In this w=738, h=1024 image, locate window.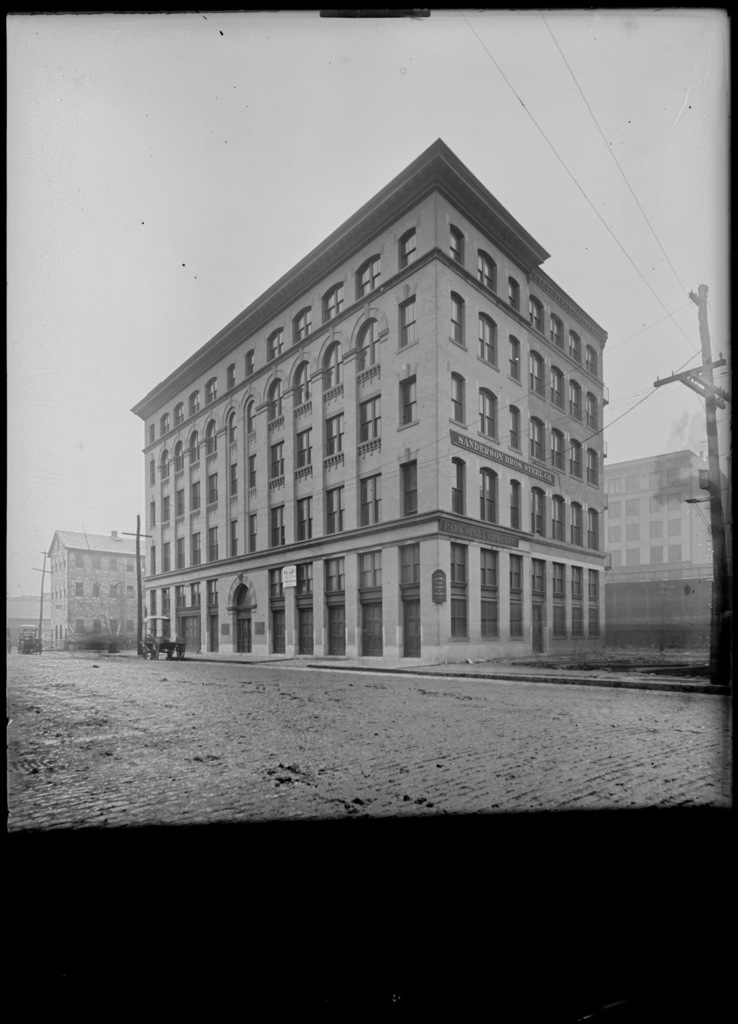
Bounding box: left=481, top=472, right=500, bottom=525.
